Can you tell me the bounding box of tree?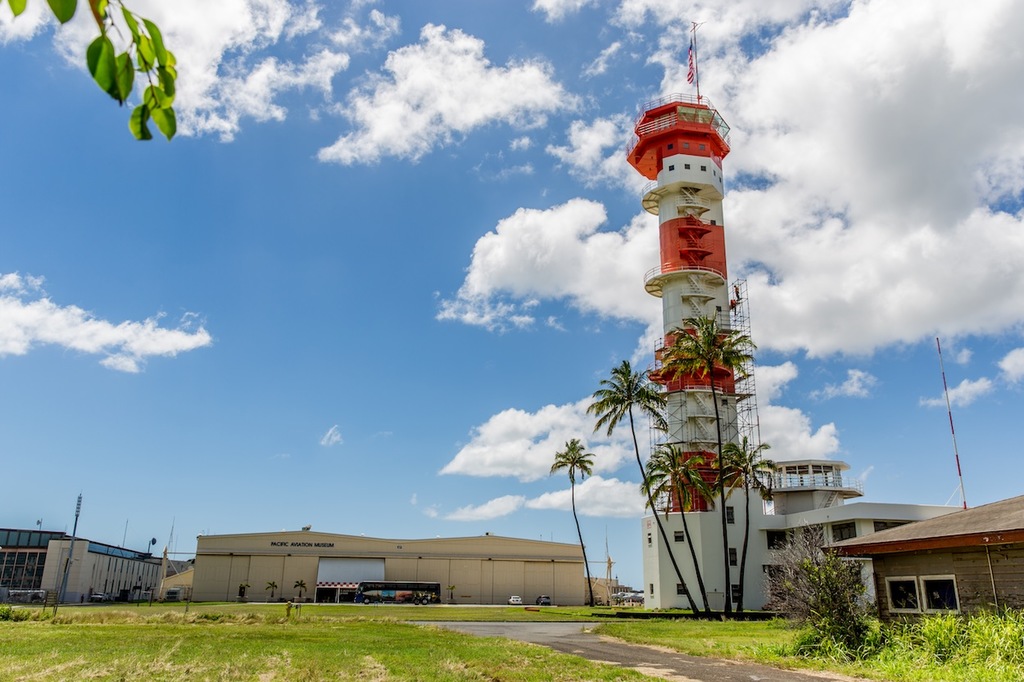
region(714, 444, 782, 625).
